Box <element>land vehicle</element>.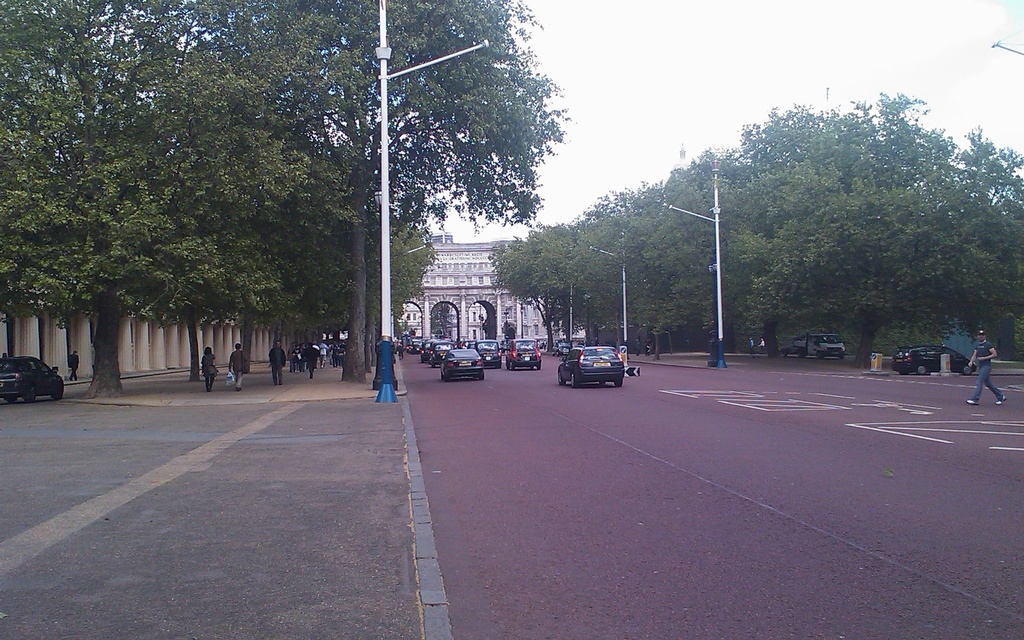
bbox=[439, 349, 488, 381].
